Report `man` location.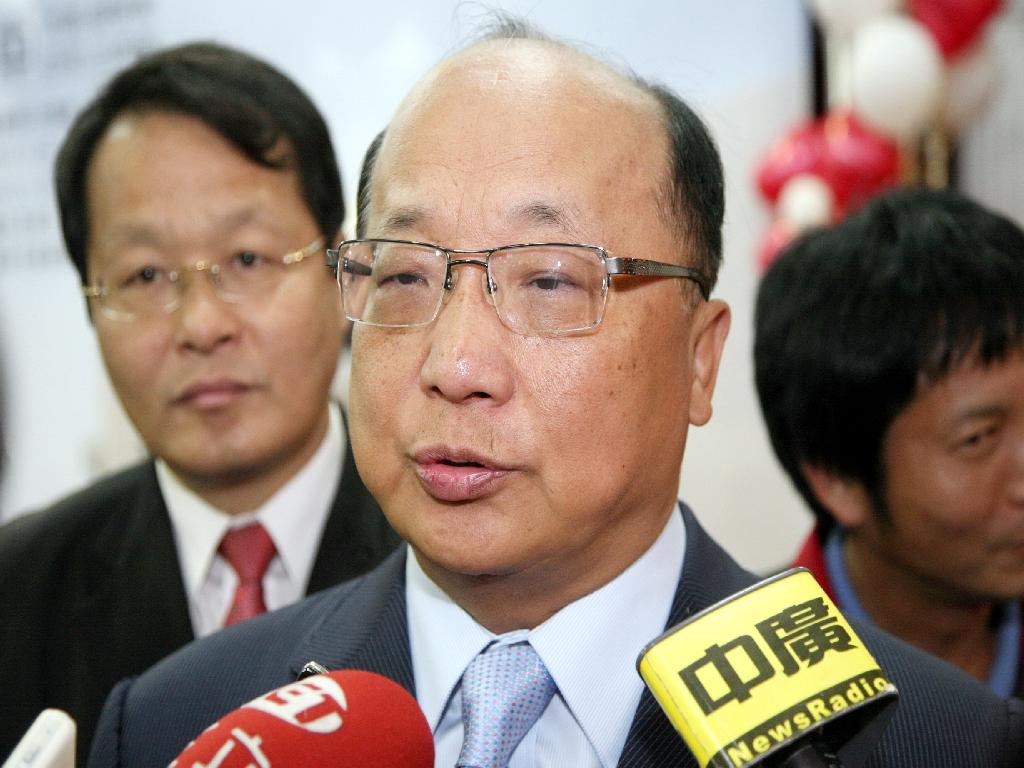
Report: <region>0, 33, 404, 762</region>.
